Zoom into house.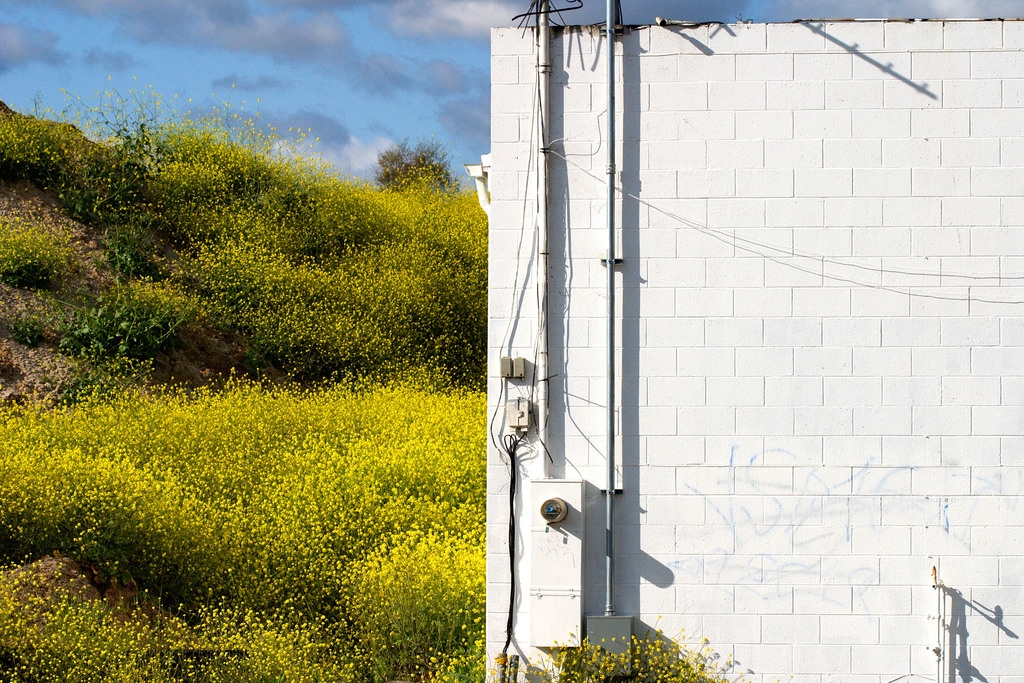
Zoom target: Rect(465, 26, 1023, 682).
